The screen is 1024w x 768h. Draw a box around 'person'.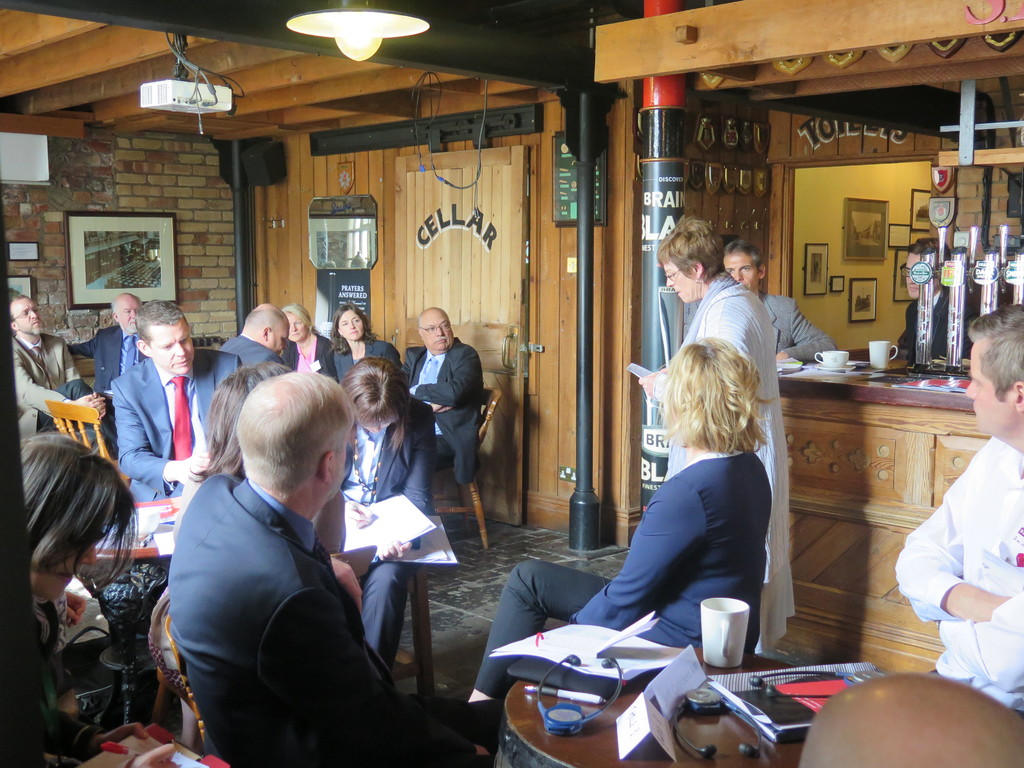
[103, 296, 239, 511].
